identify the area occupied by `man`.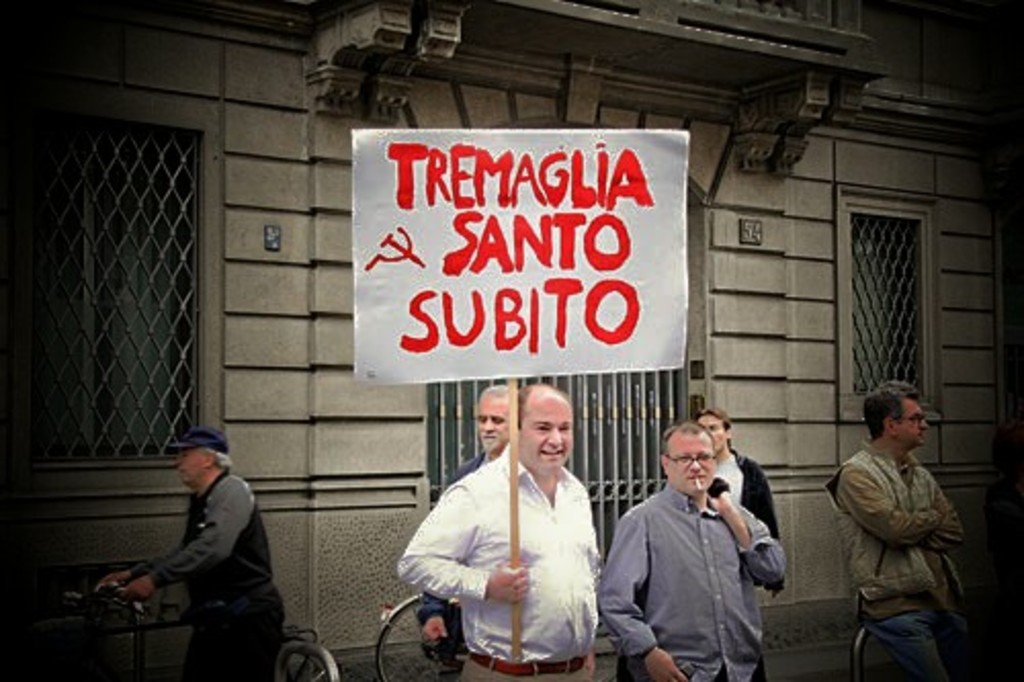
Area: pyautogui.locateOnScreen(397, 385, 602, 680).
